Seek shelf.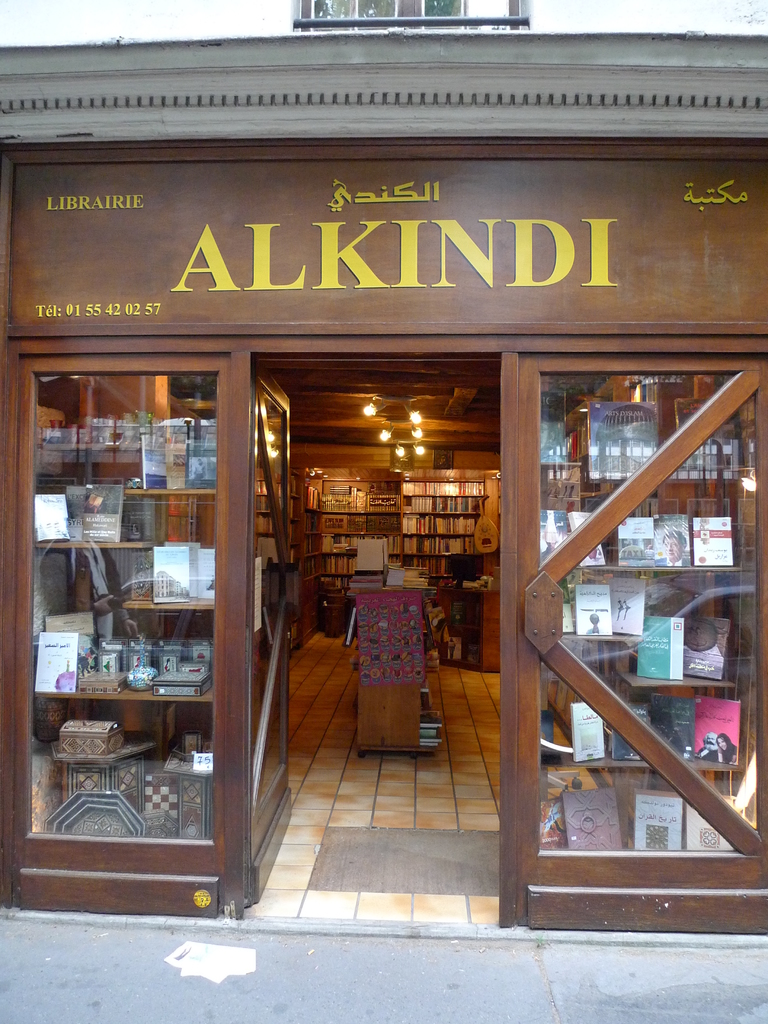
bbox=[319, 570, 384, 593].
